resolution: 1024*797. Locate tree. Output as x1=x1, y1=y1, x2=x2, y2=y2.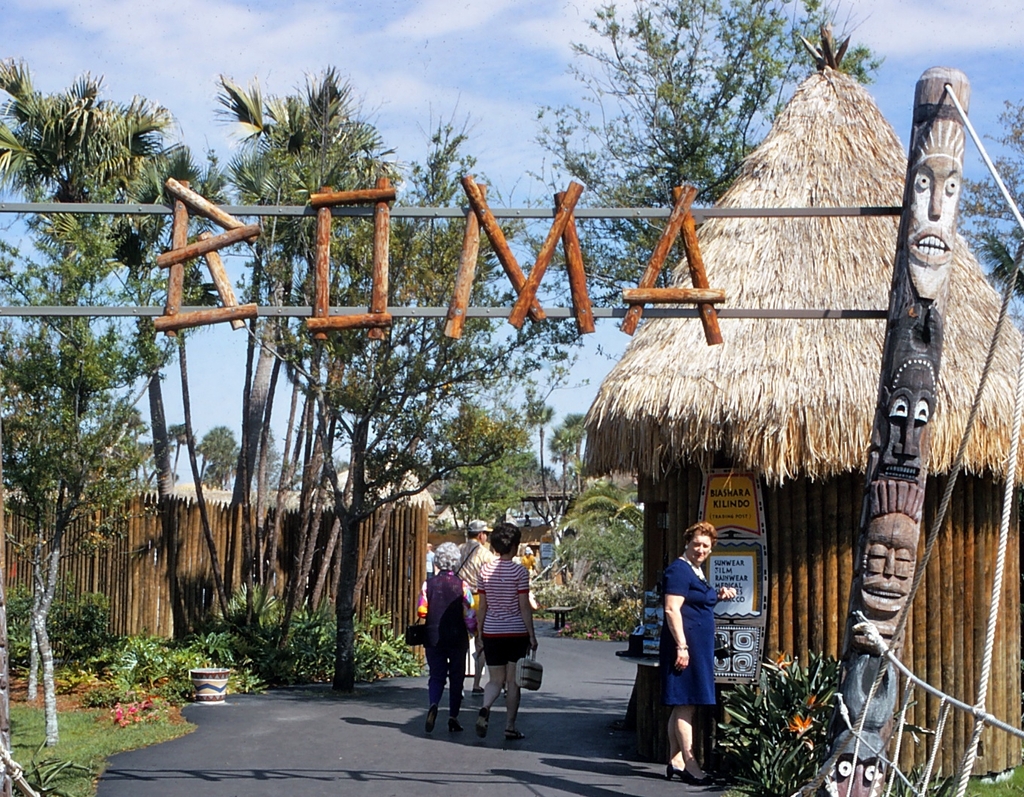
x1=264, y1=203, x2=389, y2=629.
